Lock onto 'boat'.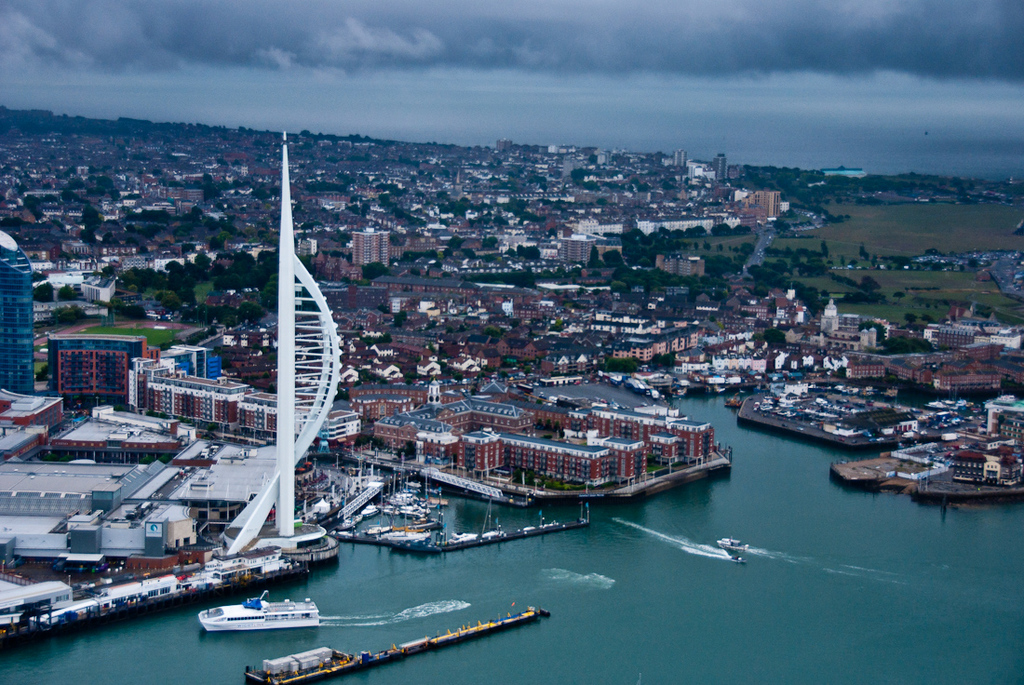
Locked: (388,486,417,503).
